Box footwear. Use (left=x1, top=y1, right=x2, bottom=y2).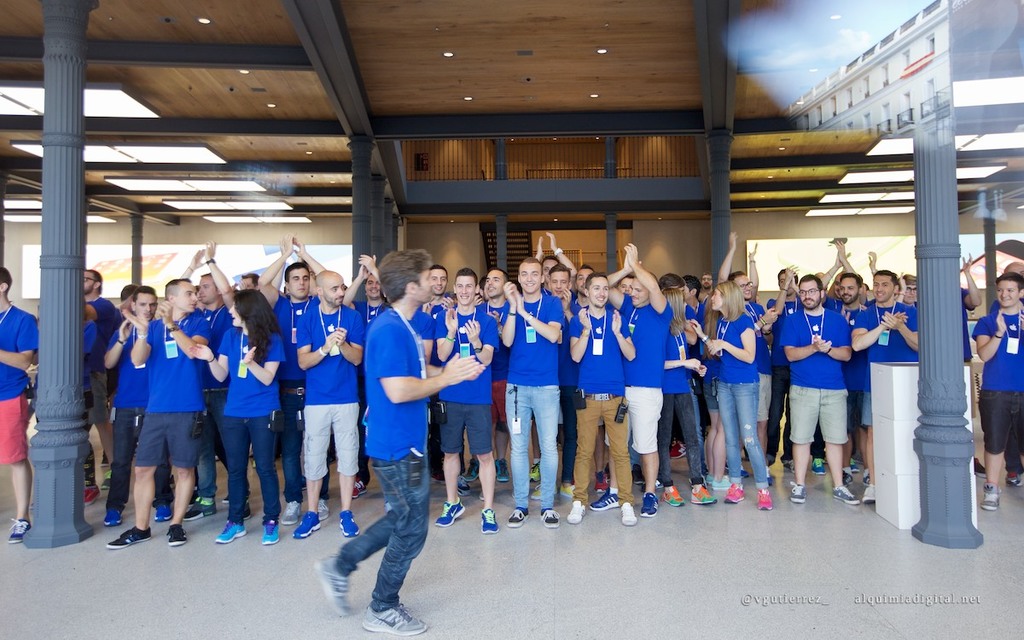
(left=215, top=521, right=247, bottom=543).
